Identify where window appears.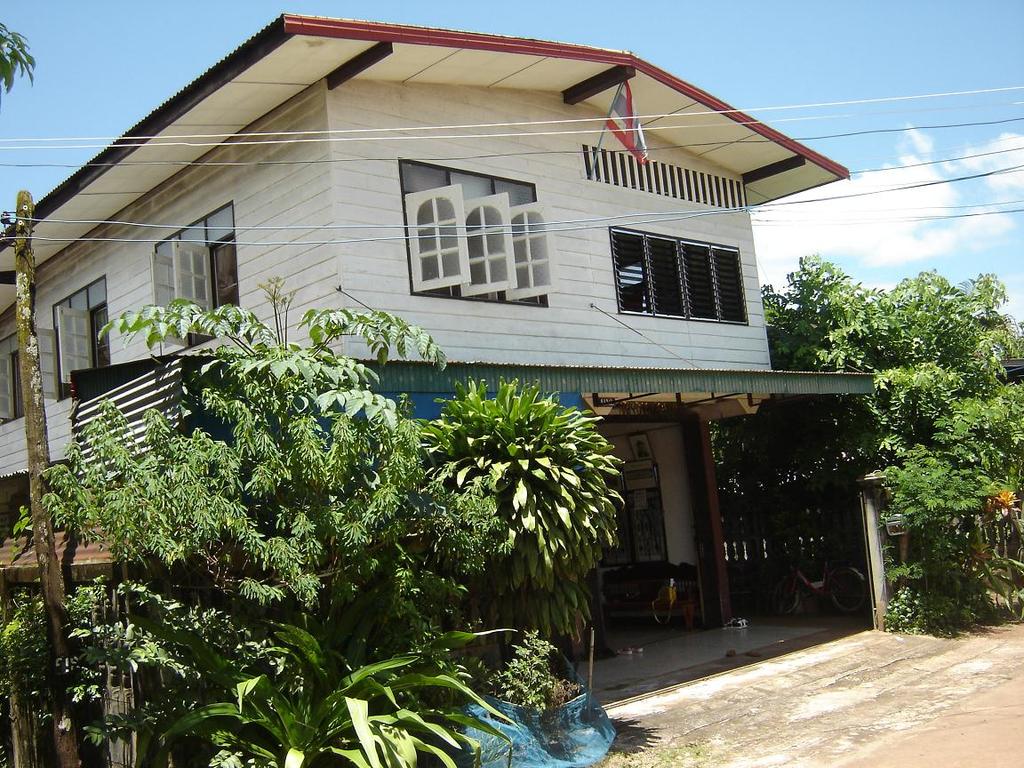
Appears at x1=614 y1=228 x2=748 y2=325.
